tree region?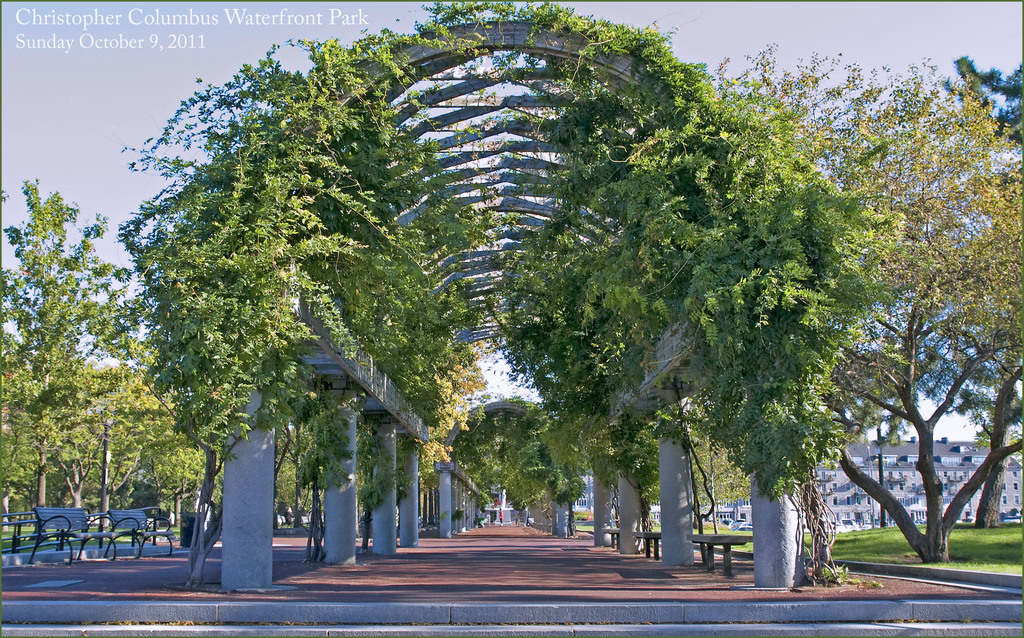
0,173,130,532
